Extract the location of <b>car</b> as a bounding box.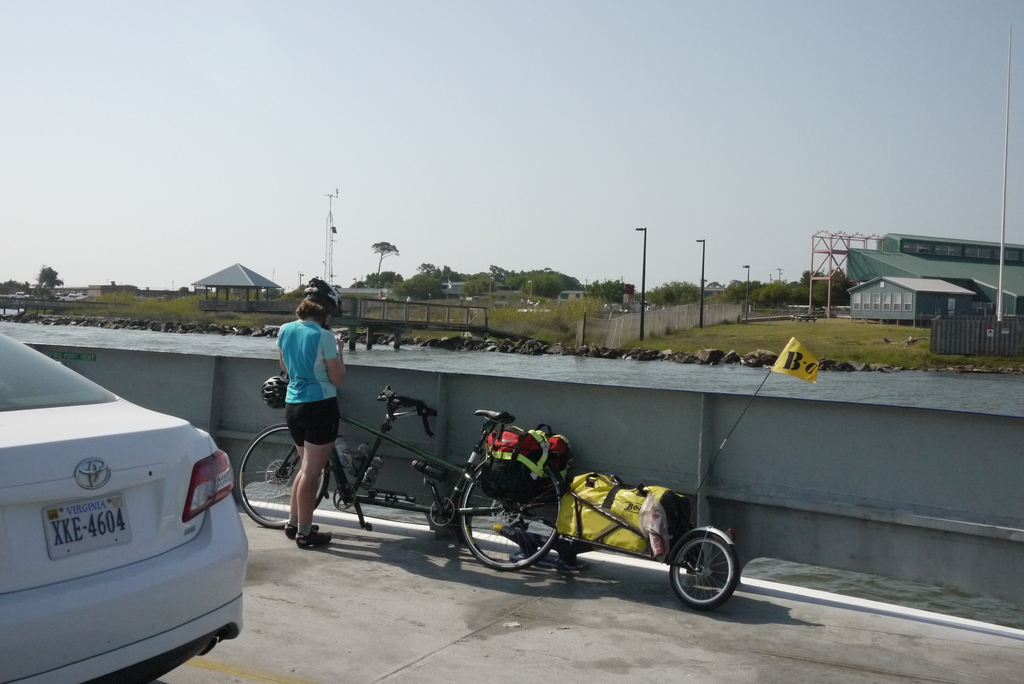
(x1=0, y1=350, x2=251, y2=667).
